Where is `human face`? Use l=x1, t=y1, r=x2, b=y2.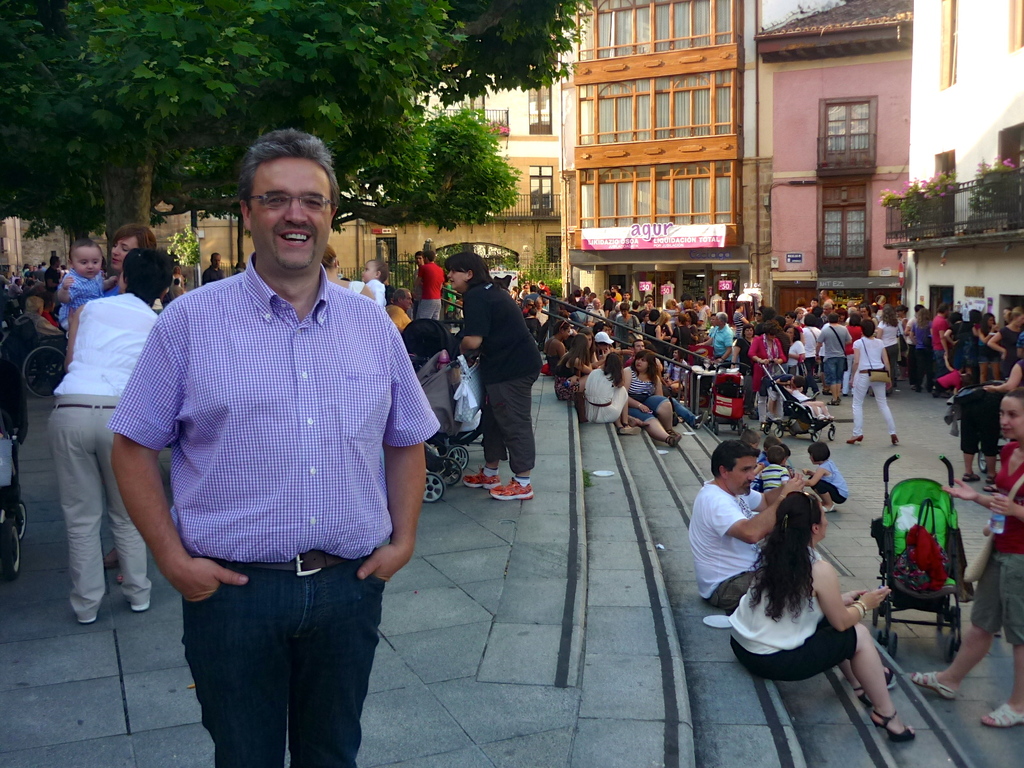
l=538, t=298, r=542, b=308.
